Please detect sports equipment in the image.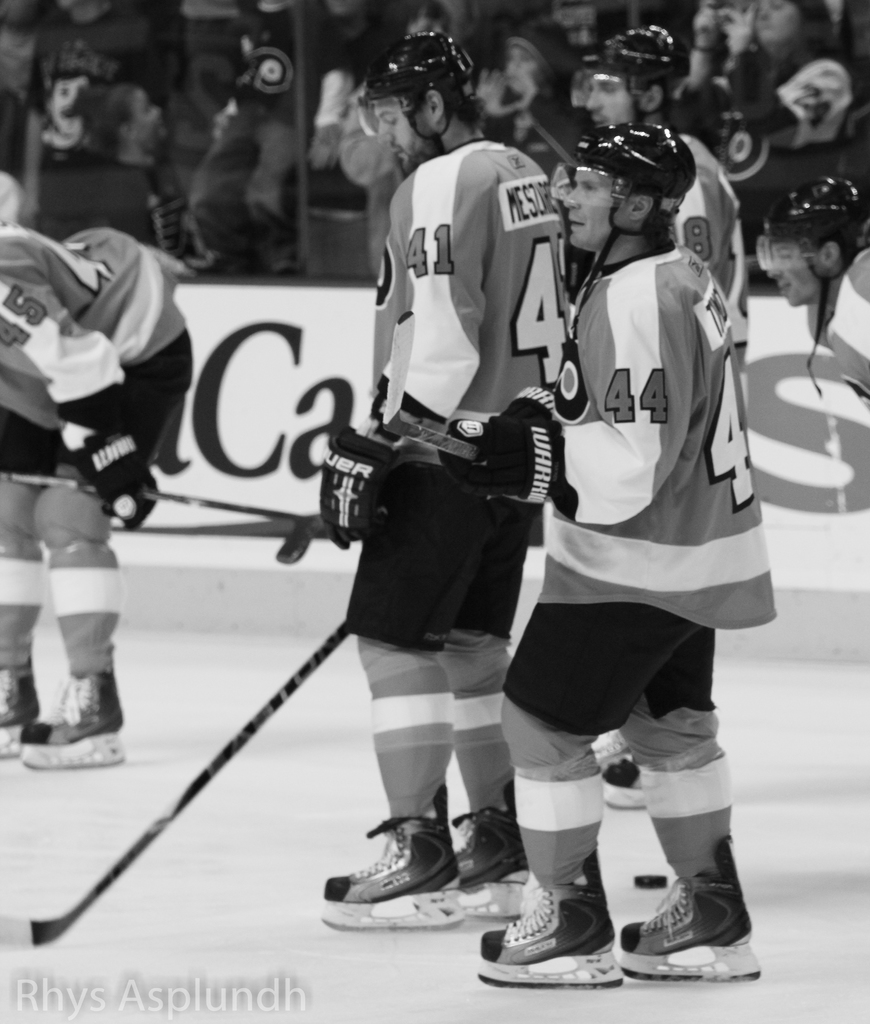
Rect(417, 785, 528, 920).
